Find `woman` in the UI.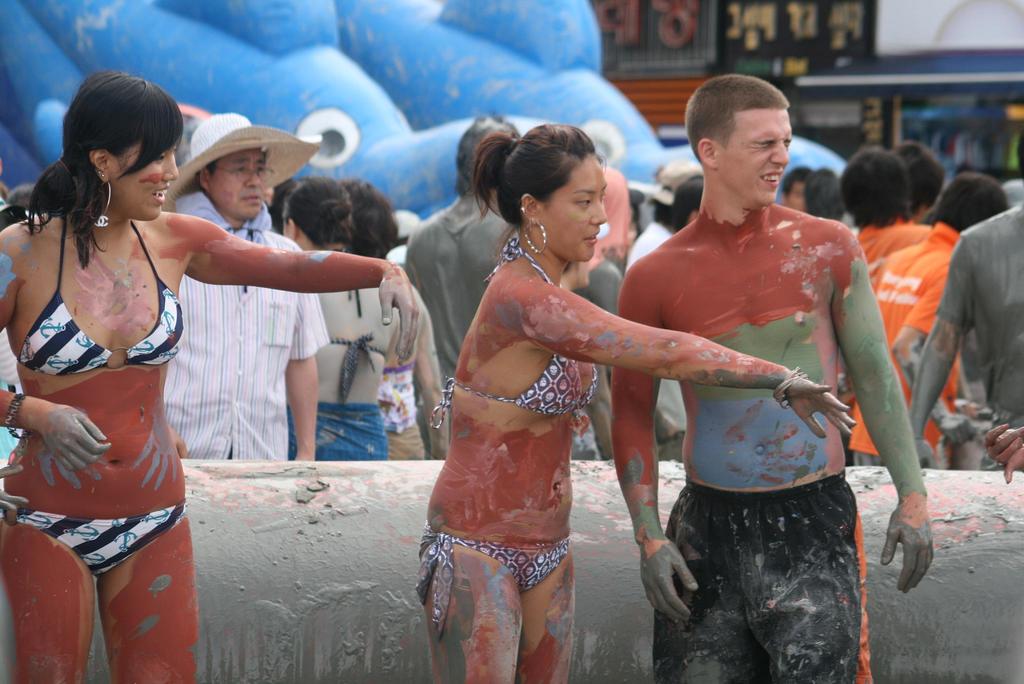
UI element at (left=342, top=177, right=449, bottom=463).
